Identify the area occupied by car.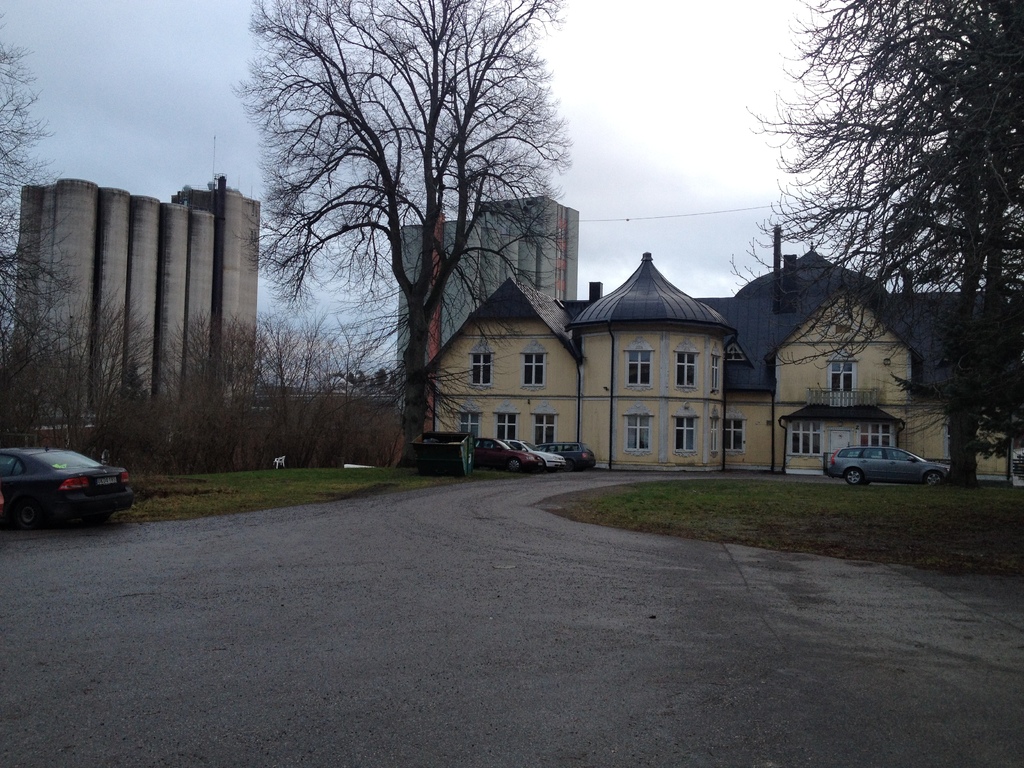
Area: (left=825, top=447, right=952, bottom=484).
